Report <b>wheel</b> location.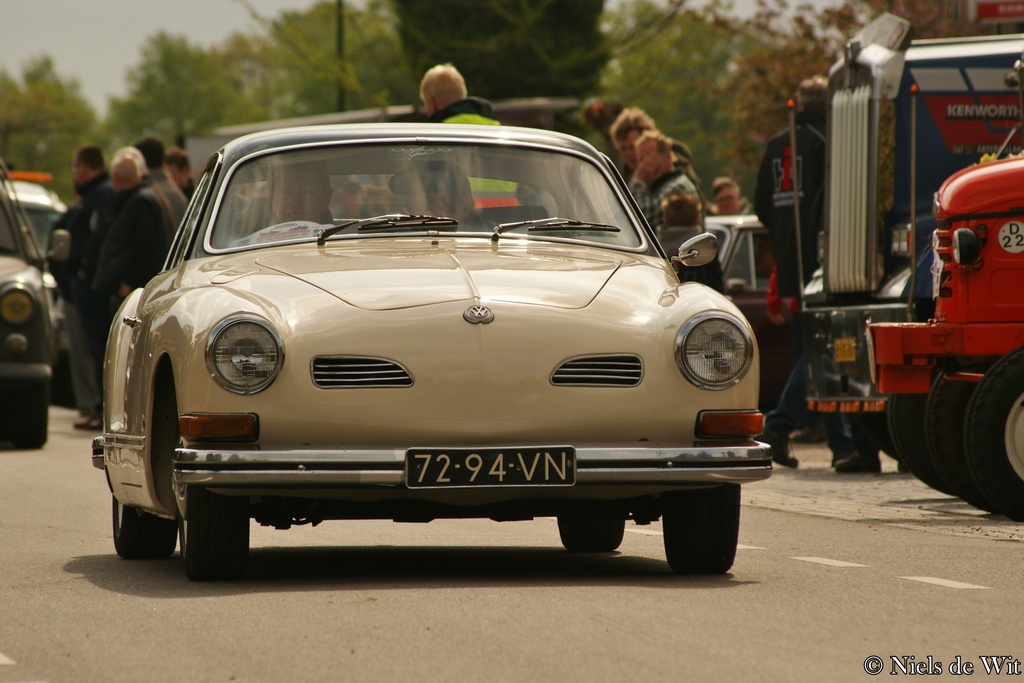
Report: 885 383 926 470.
